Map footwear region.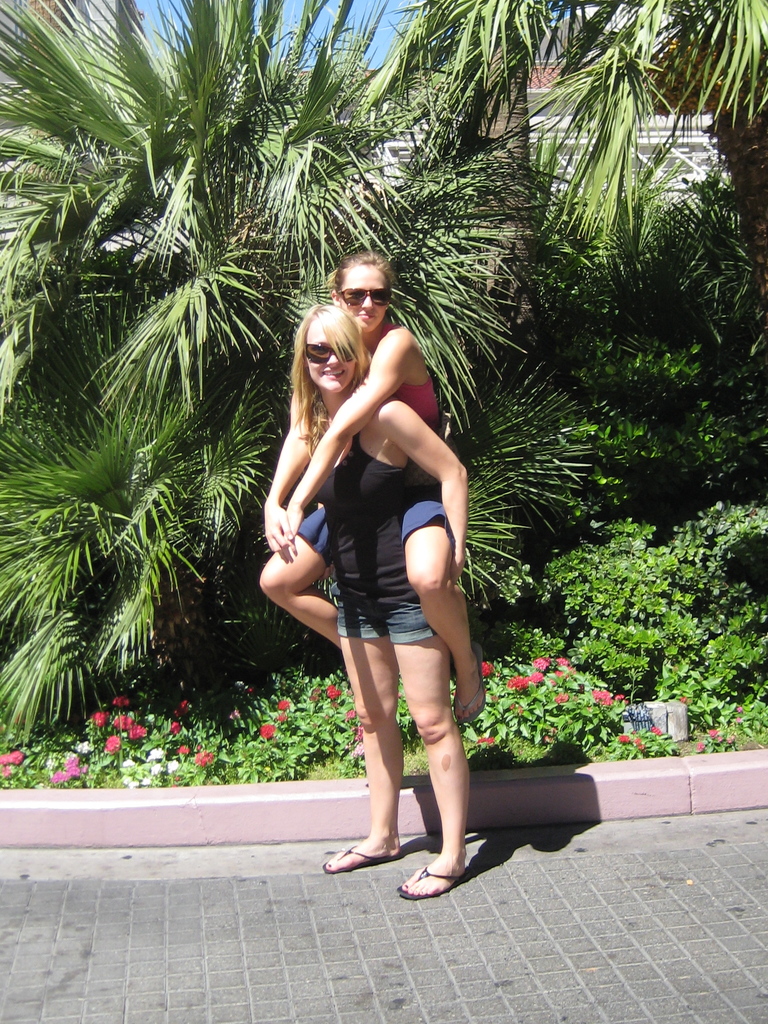
Mapped to select_region(399, 853, 467, 897).
